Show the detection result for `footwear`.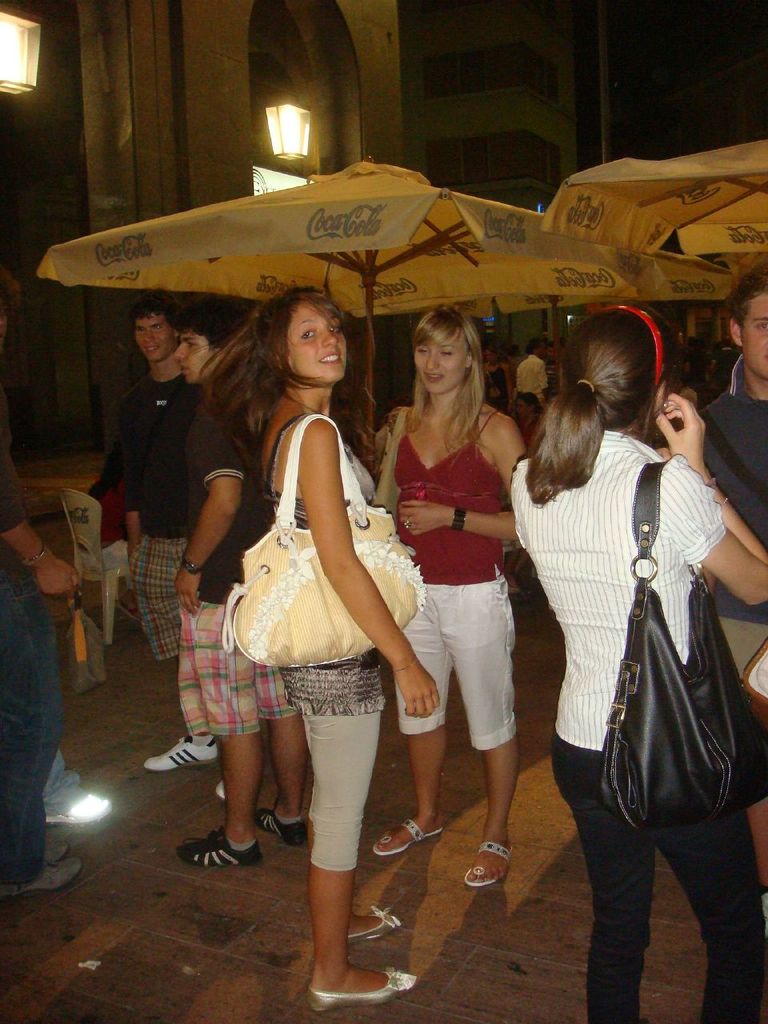
{"left": 310, "top": 966, "right": 412, "bottom": 1018}.
